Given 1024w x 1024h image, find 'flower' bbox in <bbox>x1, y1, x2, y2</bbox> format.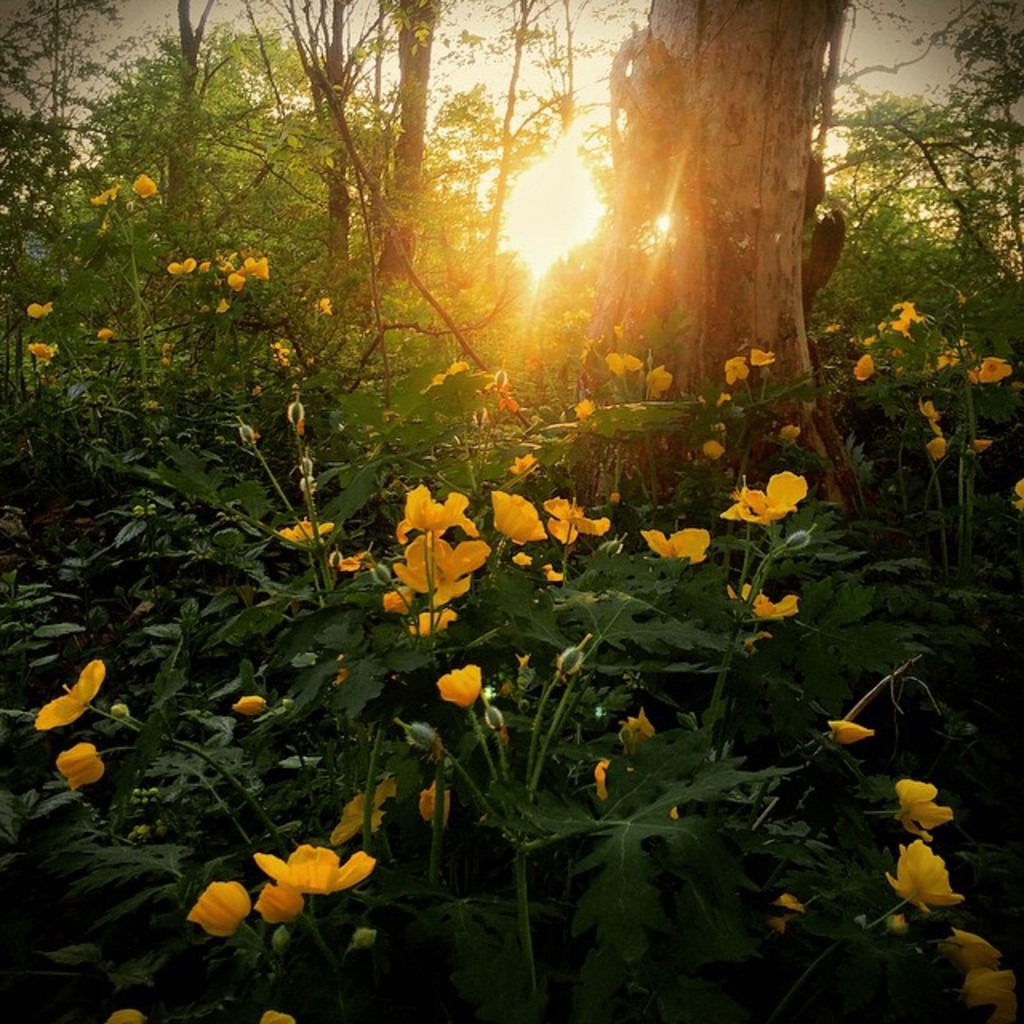
<bbox>990, 1000, 1022, 1022</bbox>.
